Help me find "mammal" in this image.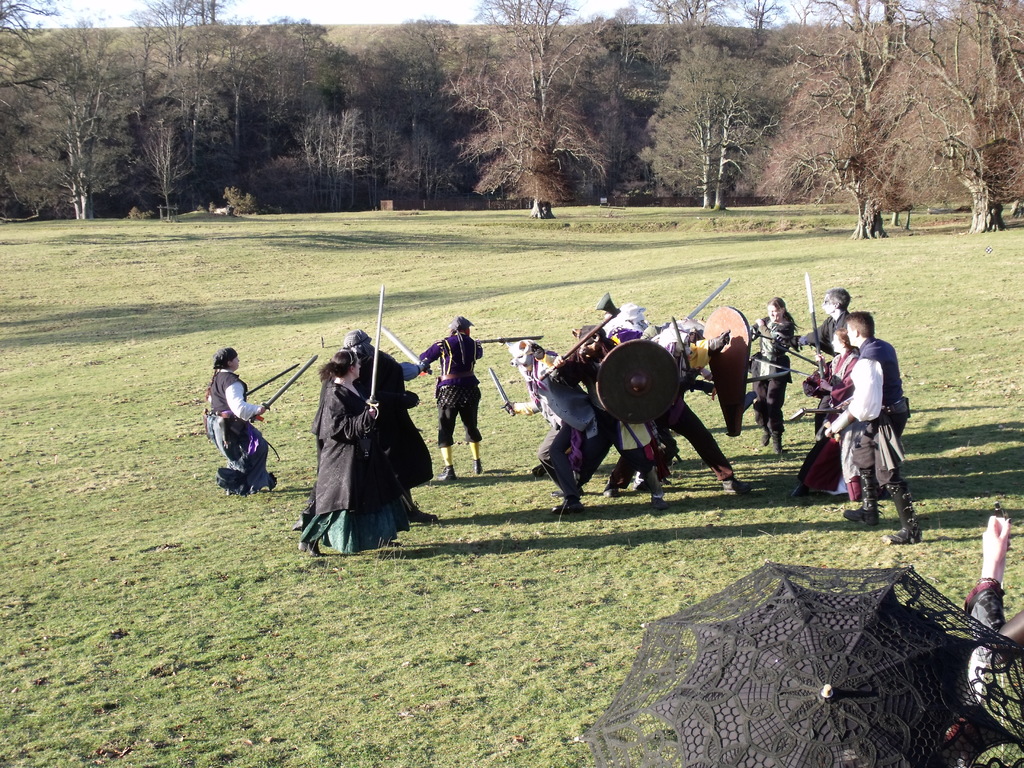
Found it: <box>959,505,1023,662</box>.
